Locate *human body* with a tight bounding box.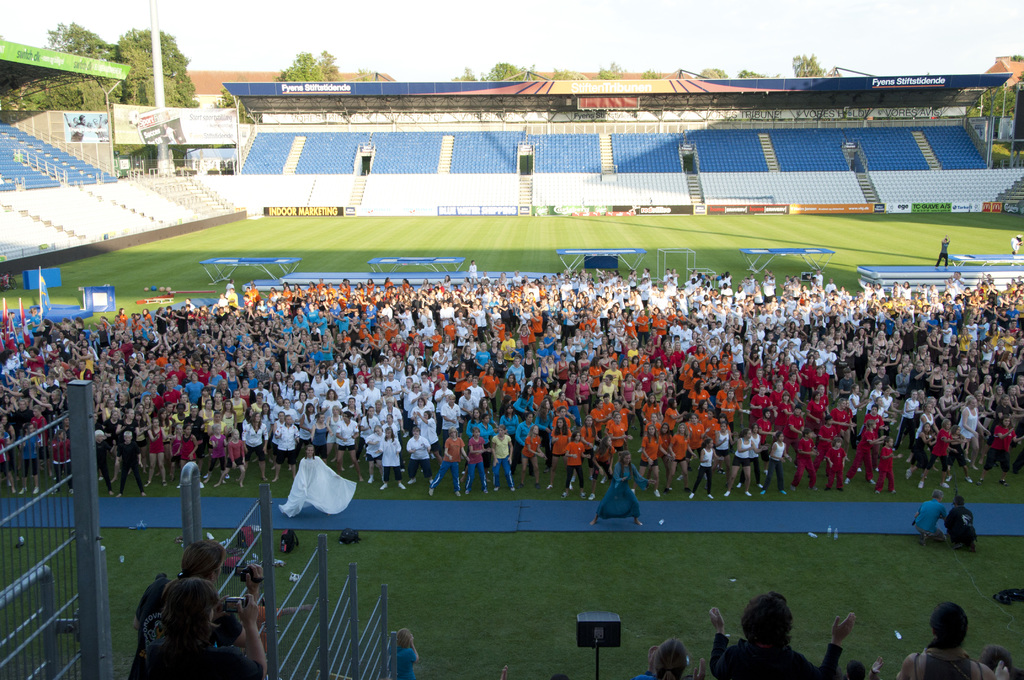
bbox=(381, 390, 396, 400).
